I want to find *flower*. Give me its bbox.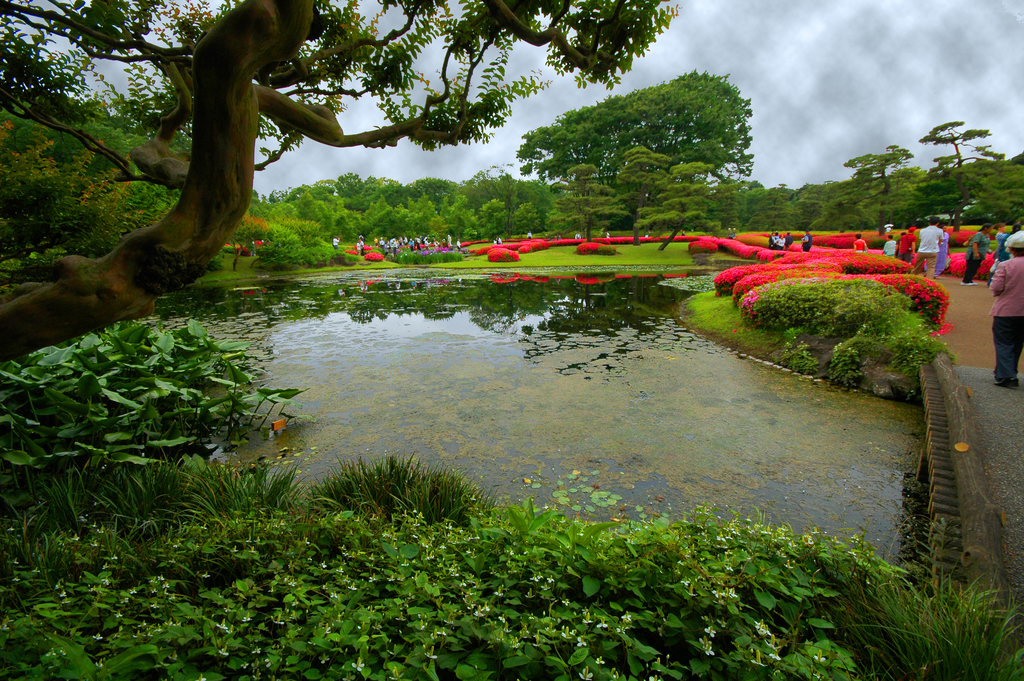
BBox(941, 319, 954, 332).
